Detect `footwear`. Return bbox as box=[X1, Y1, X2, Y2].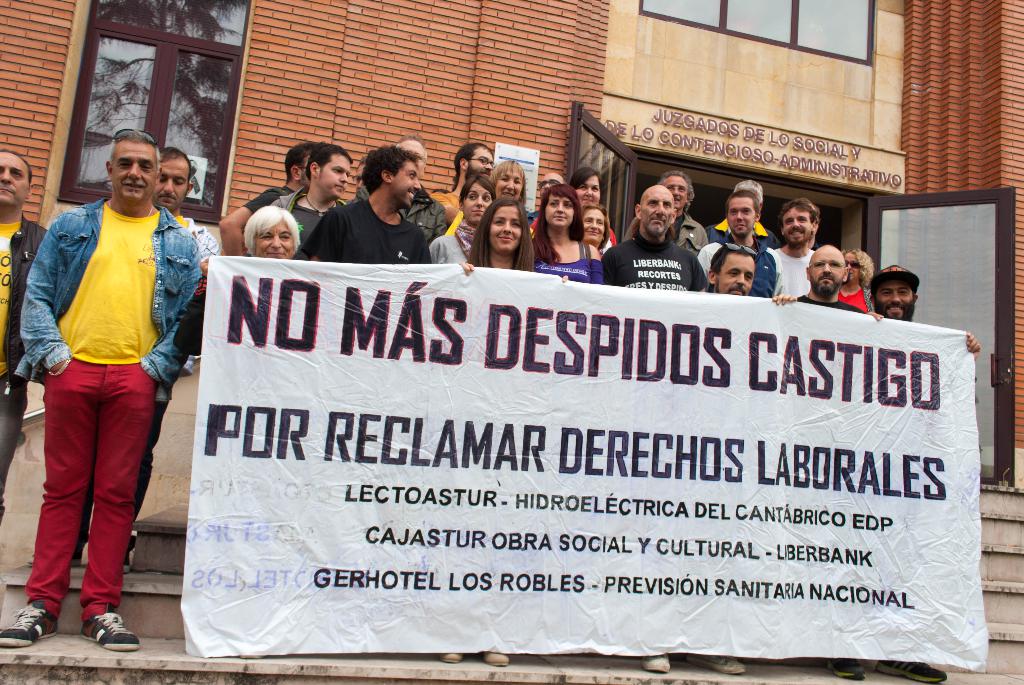
box=[829, 659, 860, 683].
